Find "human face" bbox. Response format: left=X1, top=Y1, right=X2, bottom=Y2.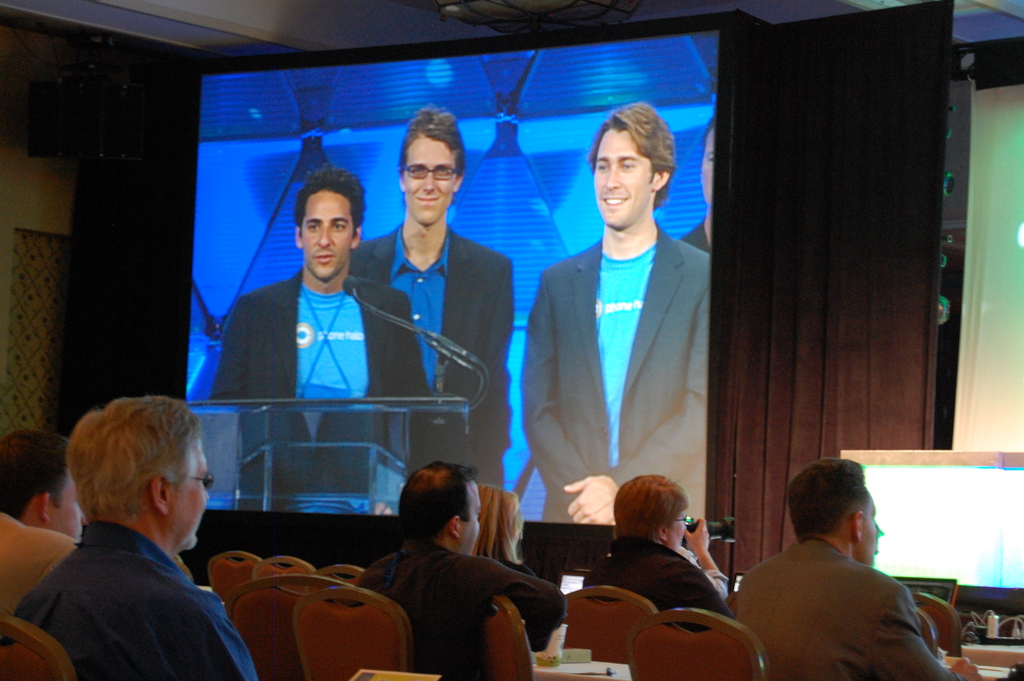
left=863, top=494, right=876, bottom=566.
